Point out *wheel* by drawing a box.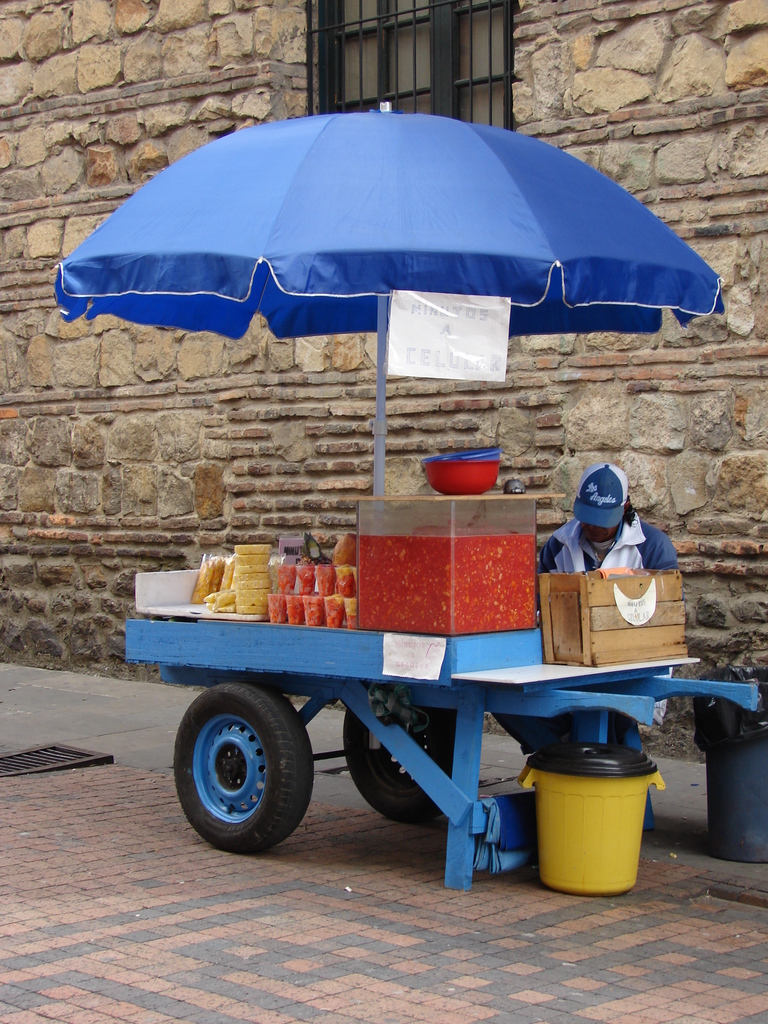
(164,657,326,849).
